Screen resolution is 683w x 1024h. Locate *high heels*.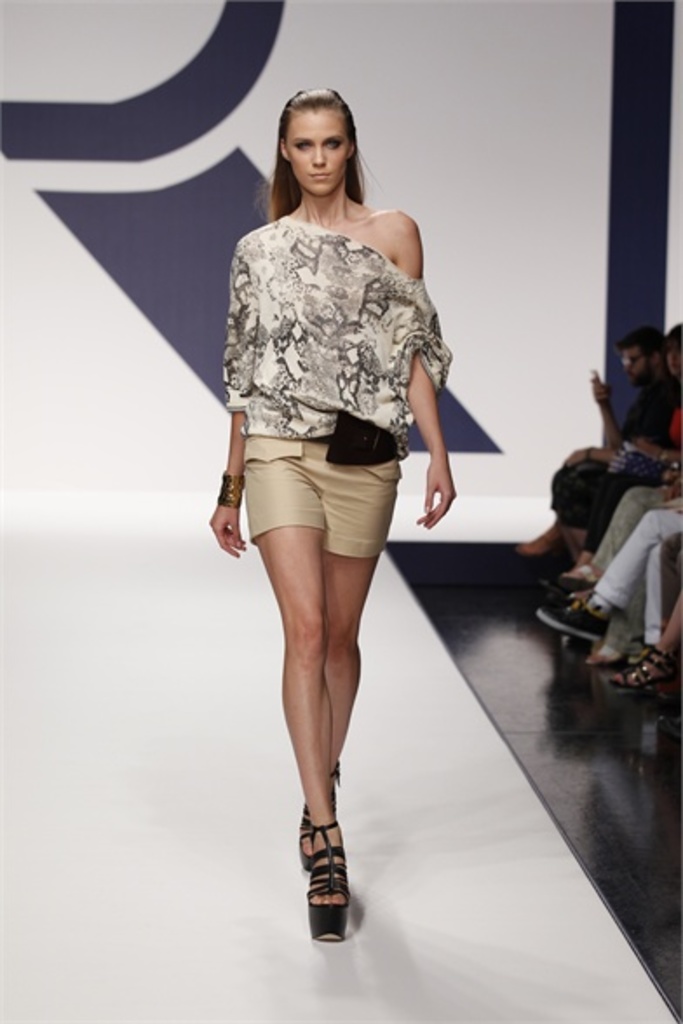
294 763 342 867.
